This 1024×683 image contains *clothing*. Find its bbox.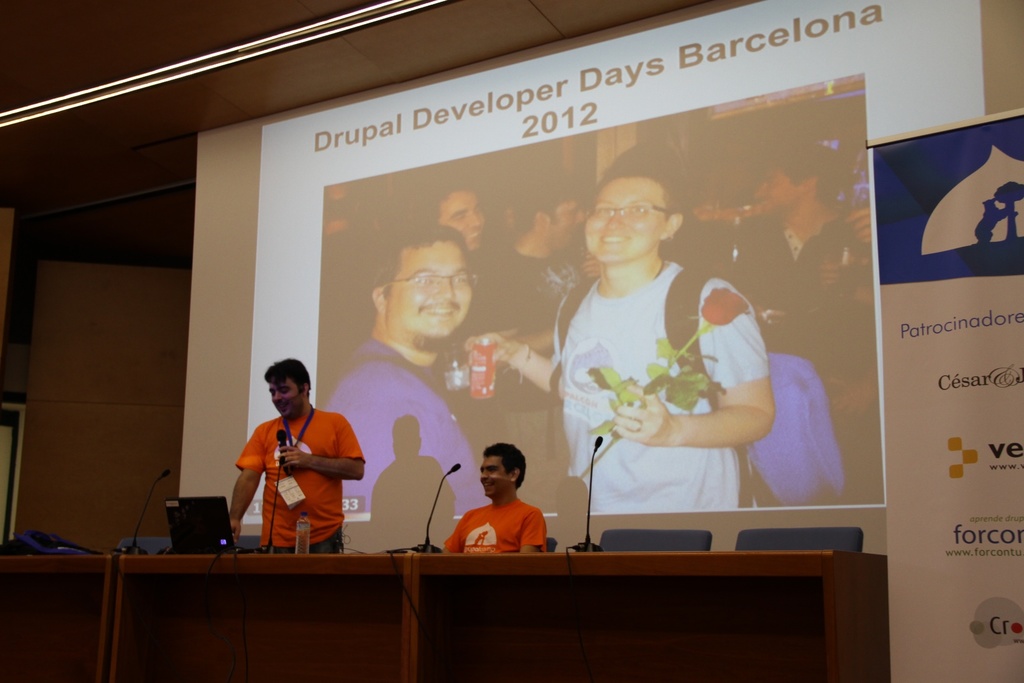
(x1=325, y1=331, x2=494, y2=521).
